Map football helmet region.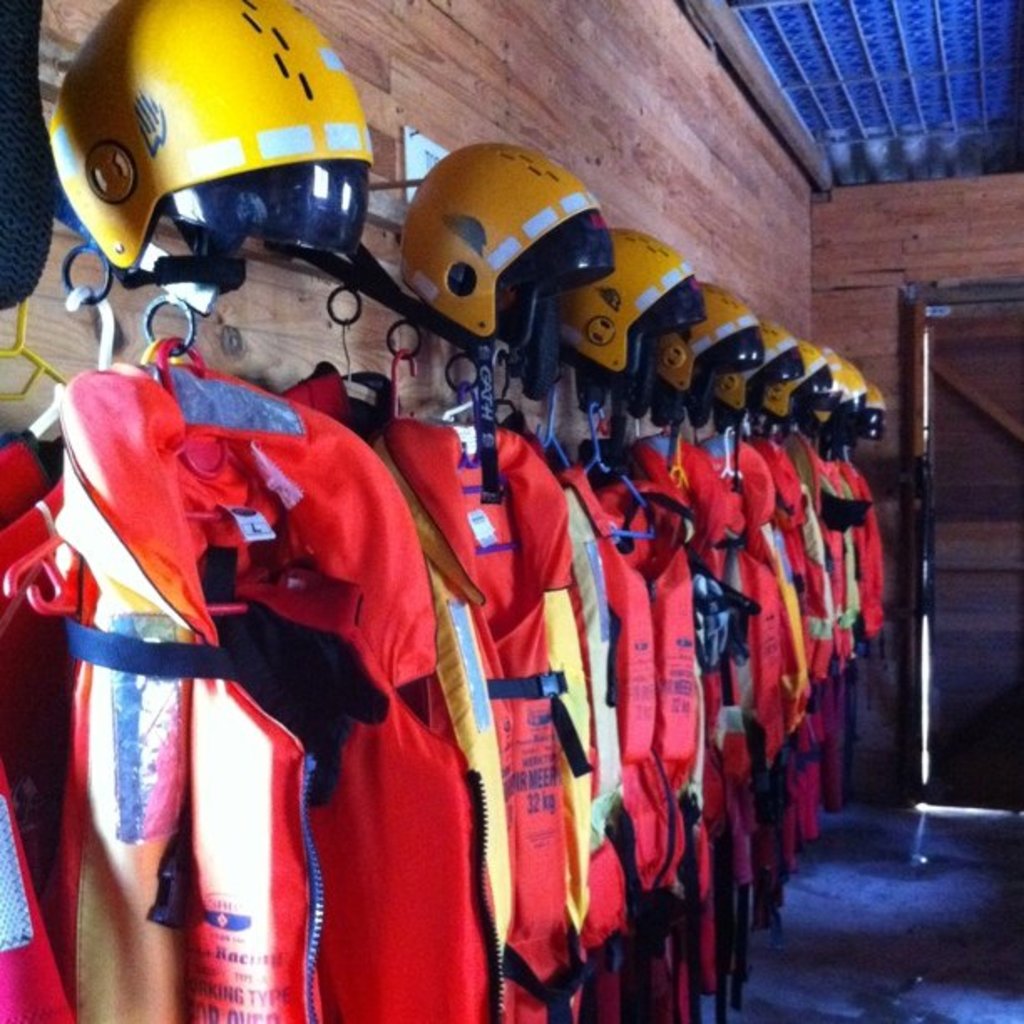
Mapped to l=397, t=139, r=602, b=333.
